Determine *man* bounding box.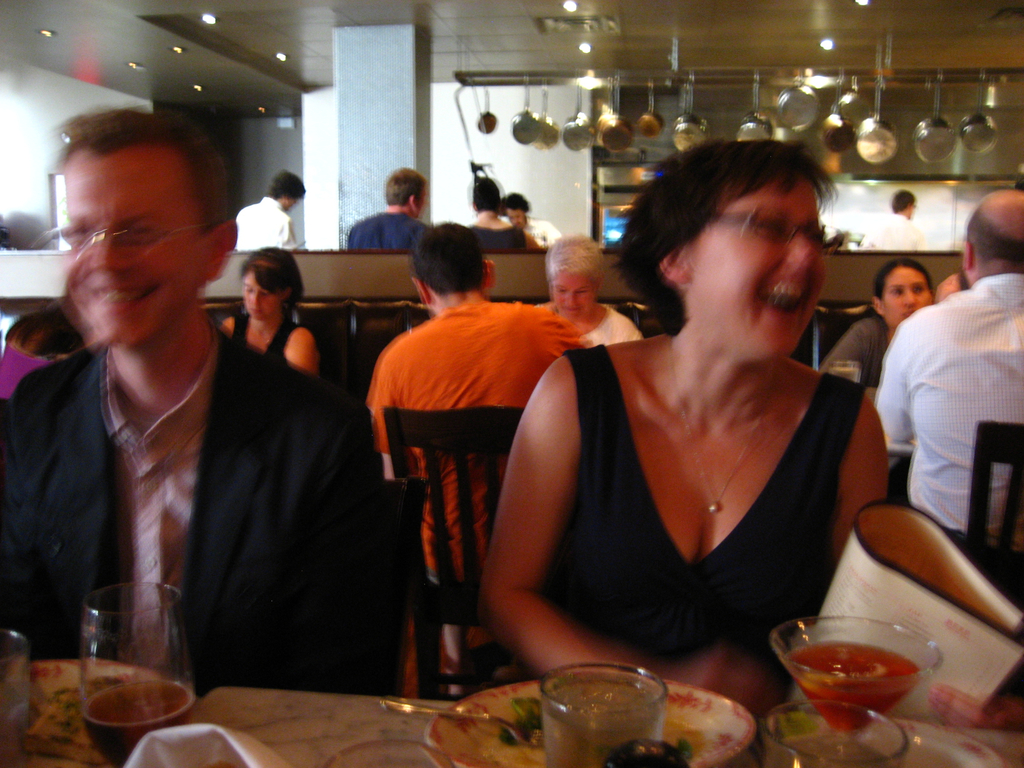
Determined: {"left": 351, "top": 216, "right": 597, "bottom": 615}.
